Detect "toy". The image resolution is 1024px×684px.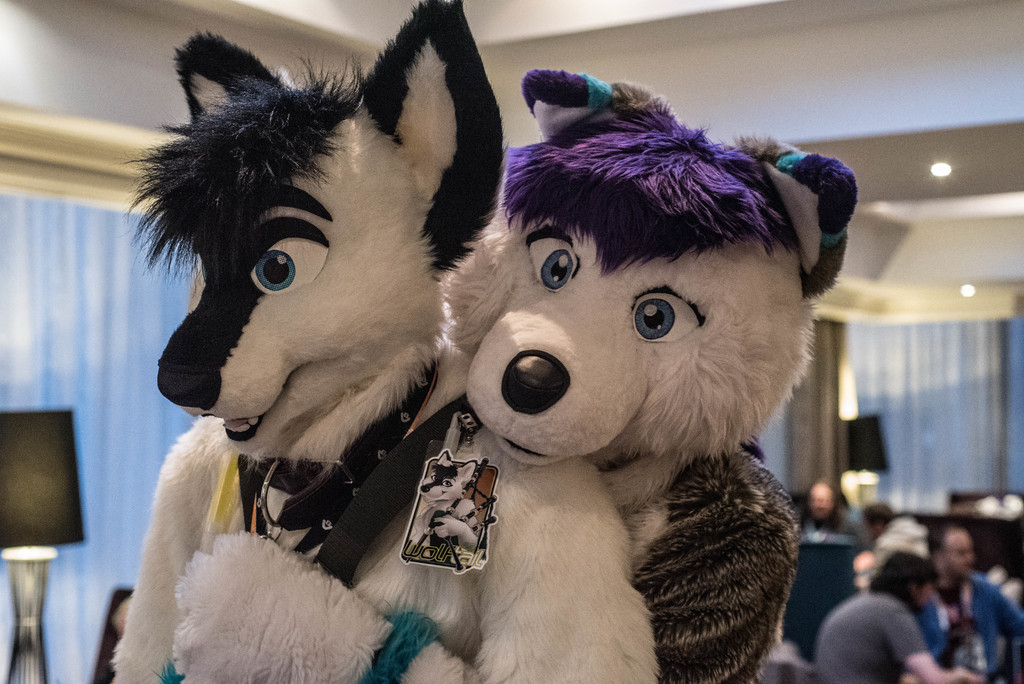
crop(101, 0, 668, 683).
